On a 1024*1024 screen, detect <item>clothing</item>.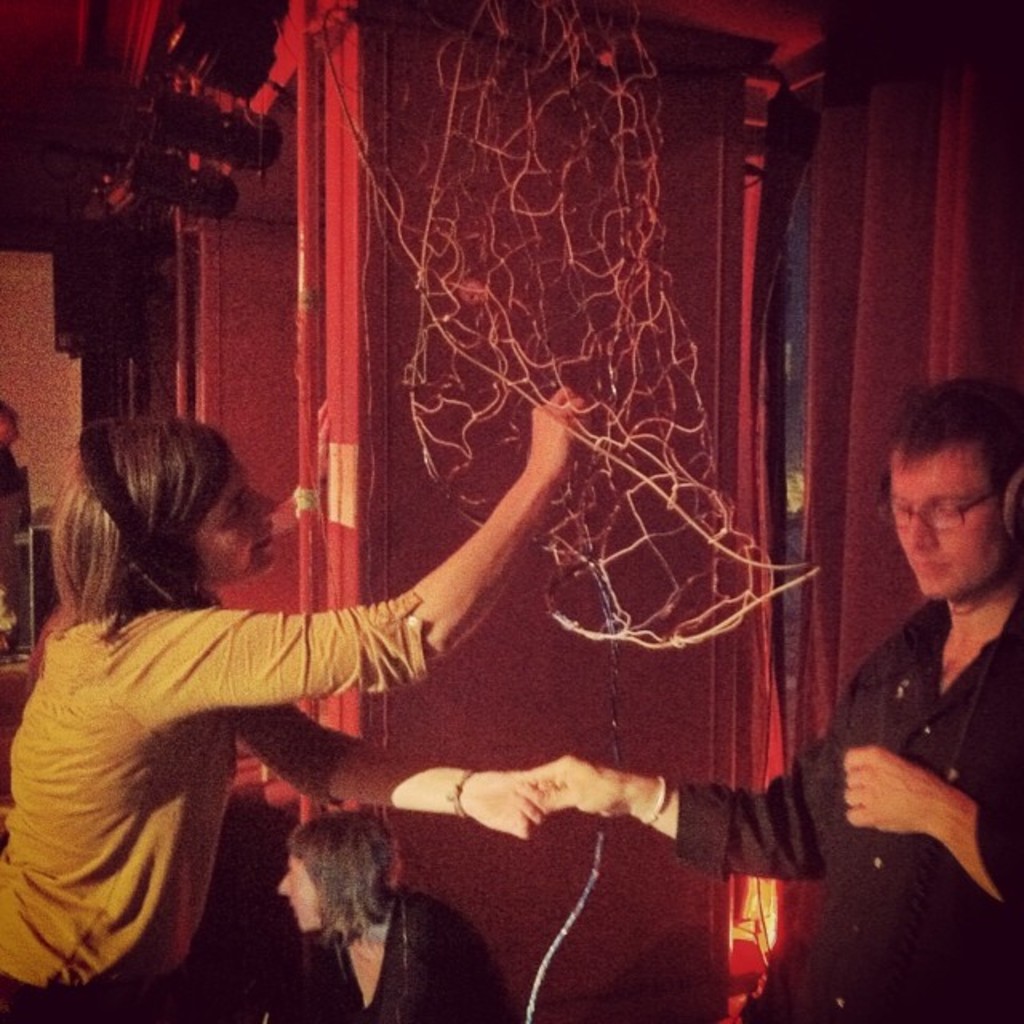
{"x1": 653, "y1": 606, "x2": 1022, "y2": 1022}.
